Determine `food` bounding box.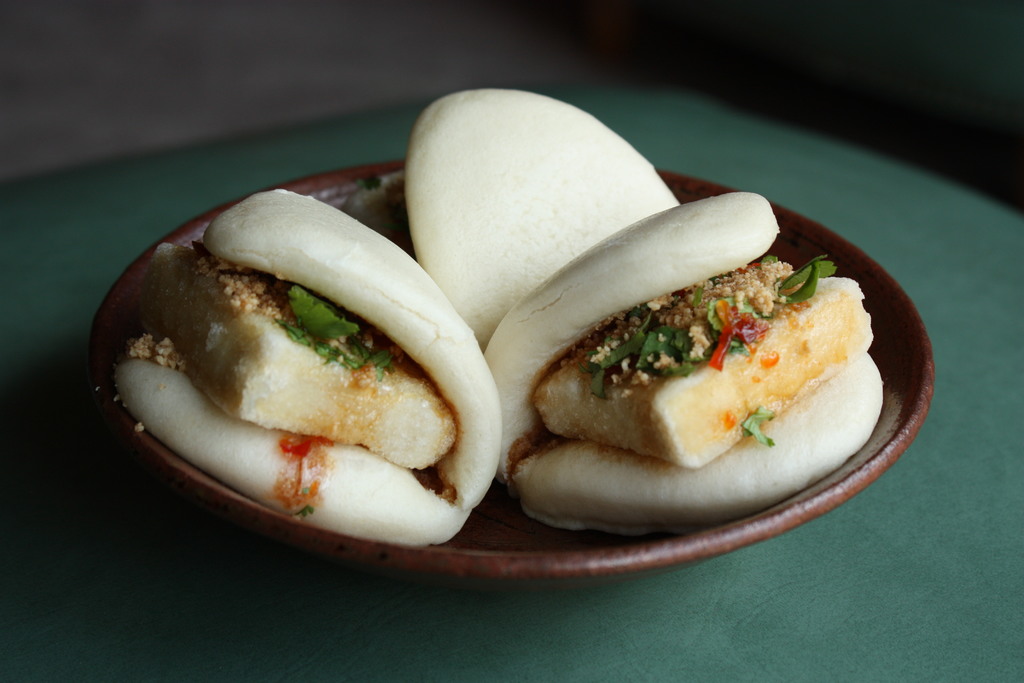
Determined: box(106, 88, 887, 544).
